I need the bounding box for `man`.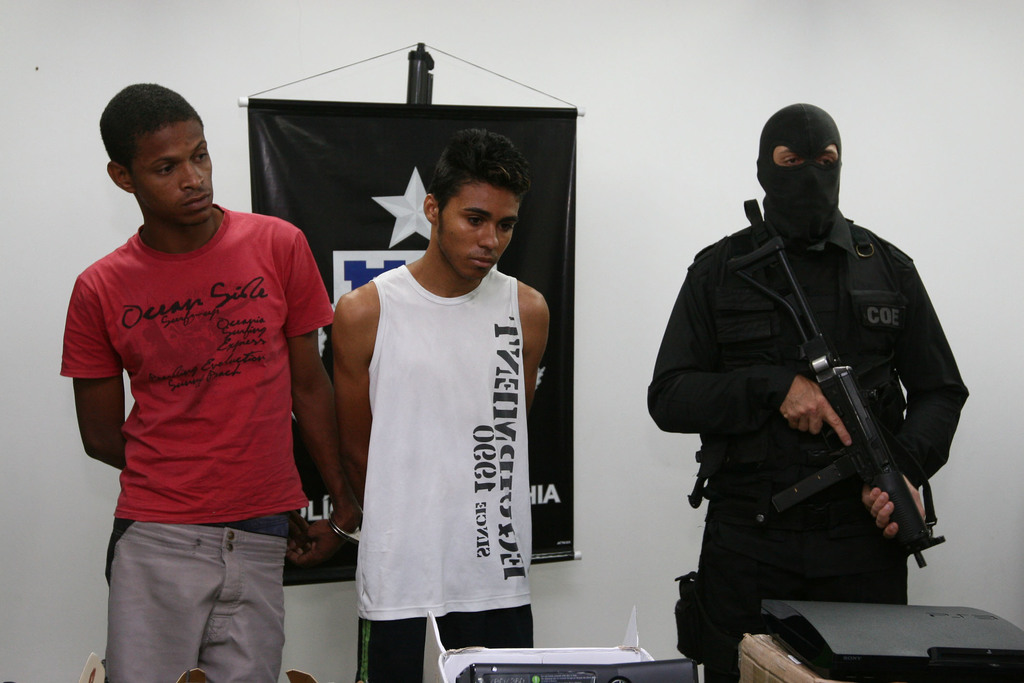
Here it is: (645,99,972,682).
